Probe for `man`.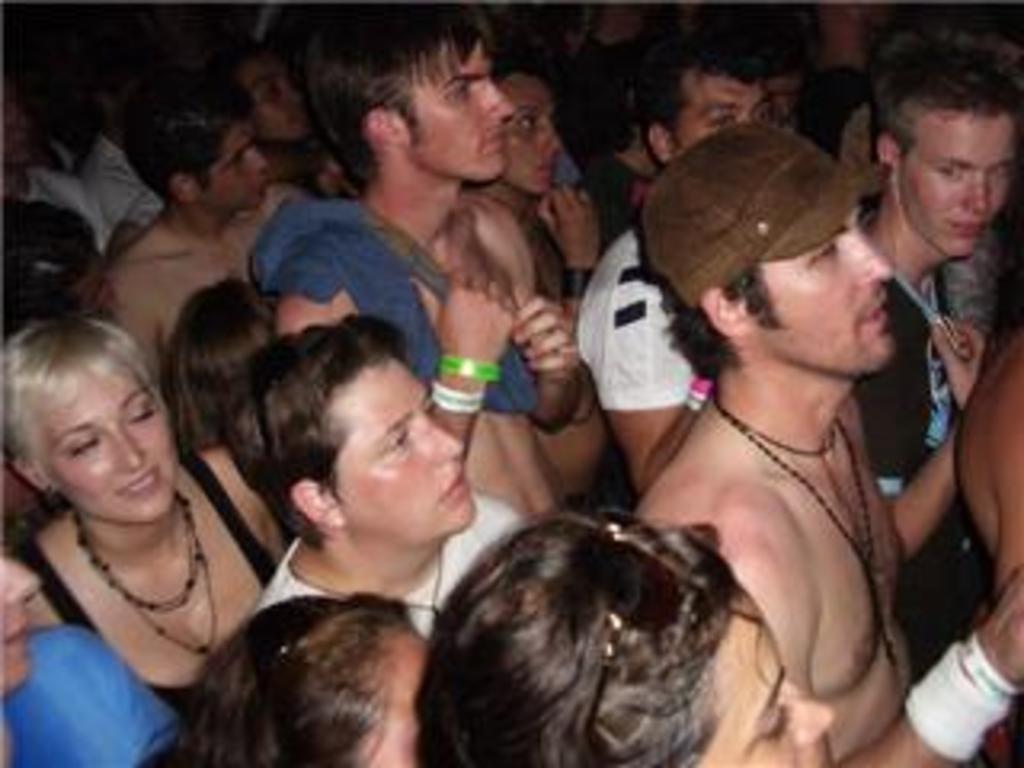
Probe result: x1=573, y1=54, x2=781, y2=486.
